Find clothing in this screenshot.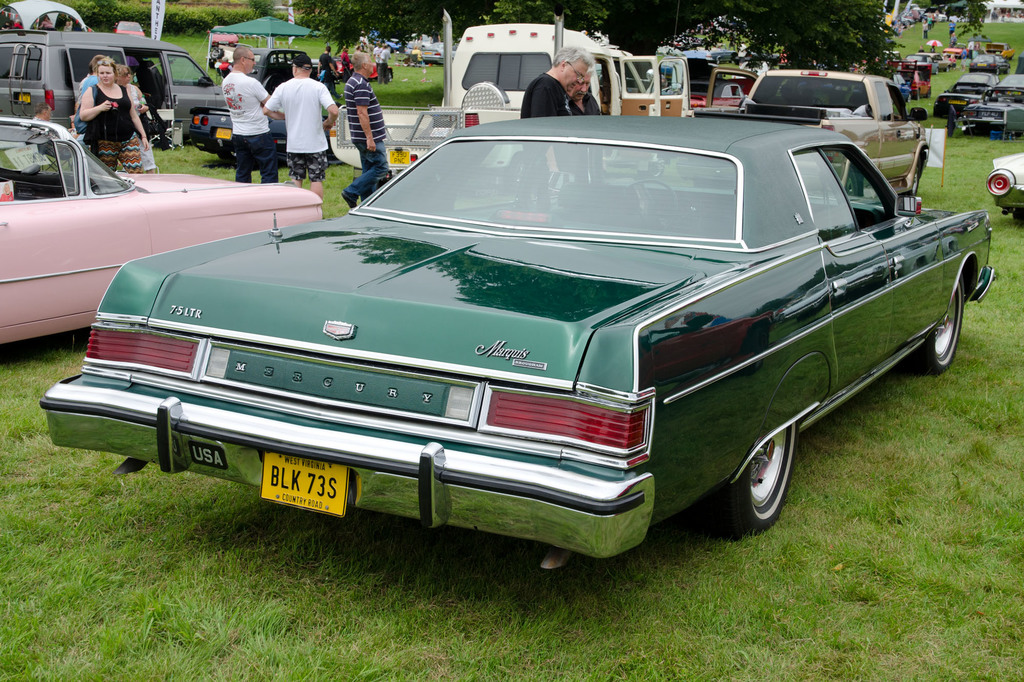
The bounding box for clothing is (519, 72, 575, 118).
